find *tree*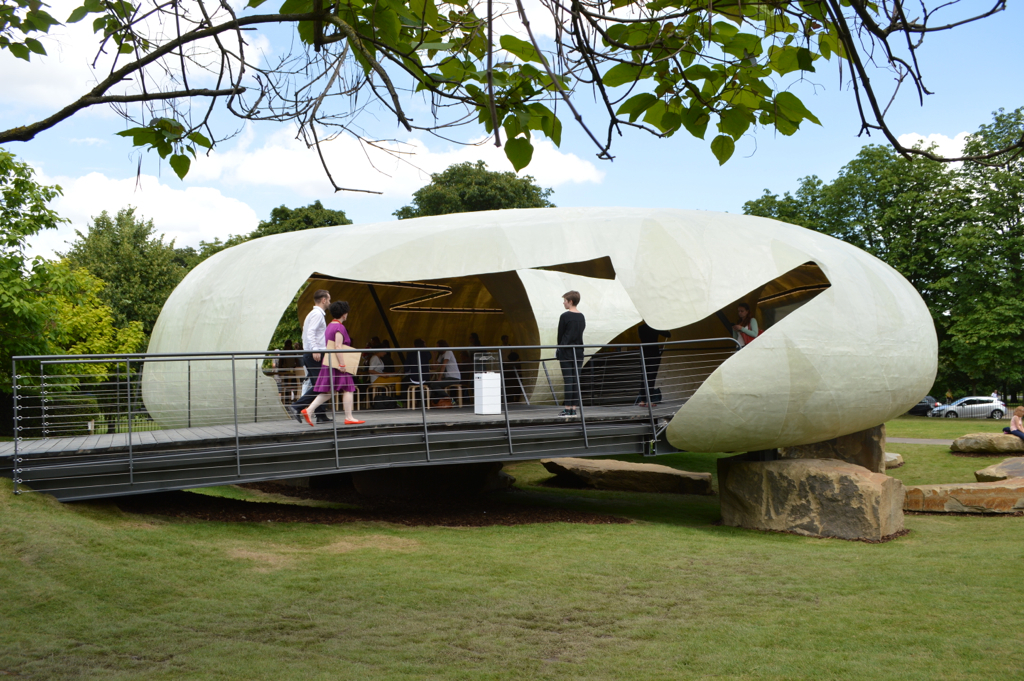
(249,205,355,235)
